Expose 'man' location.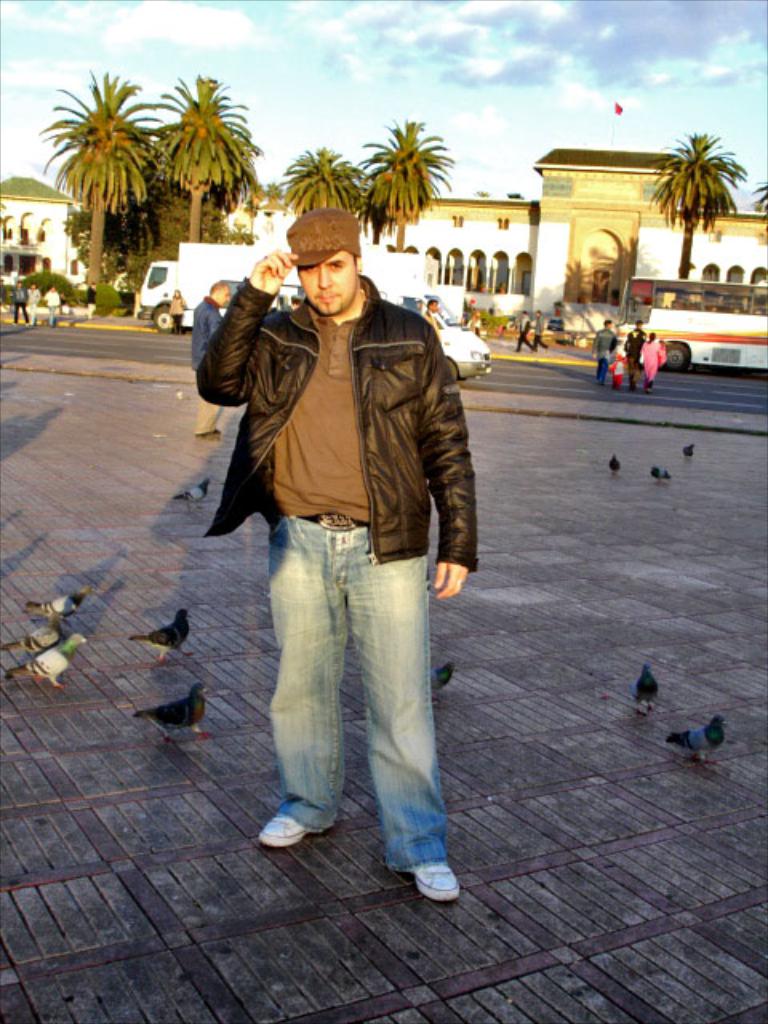
Exposed at bbox=(200, 195, 491, 885).
